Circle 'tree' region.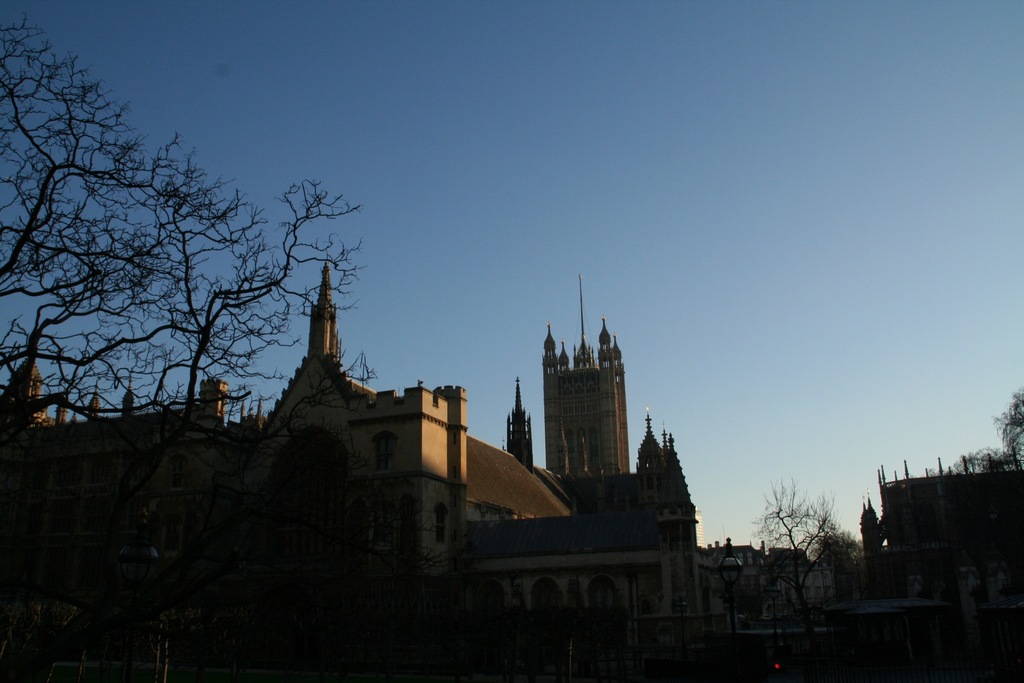
Region: bbox(952, 379, 1023, 473).
